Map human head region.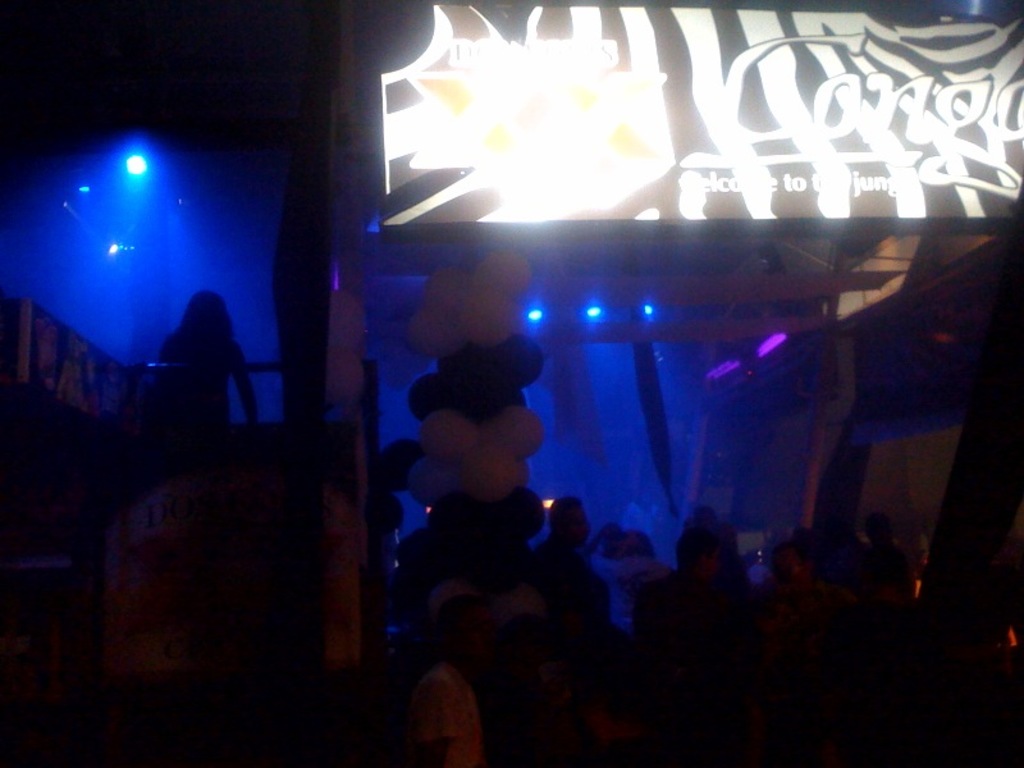
Mapped to {"x1": 184, "y1": 287, "x2": 232, "y2": 334}.
